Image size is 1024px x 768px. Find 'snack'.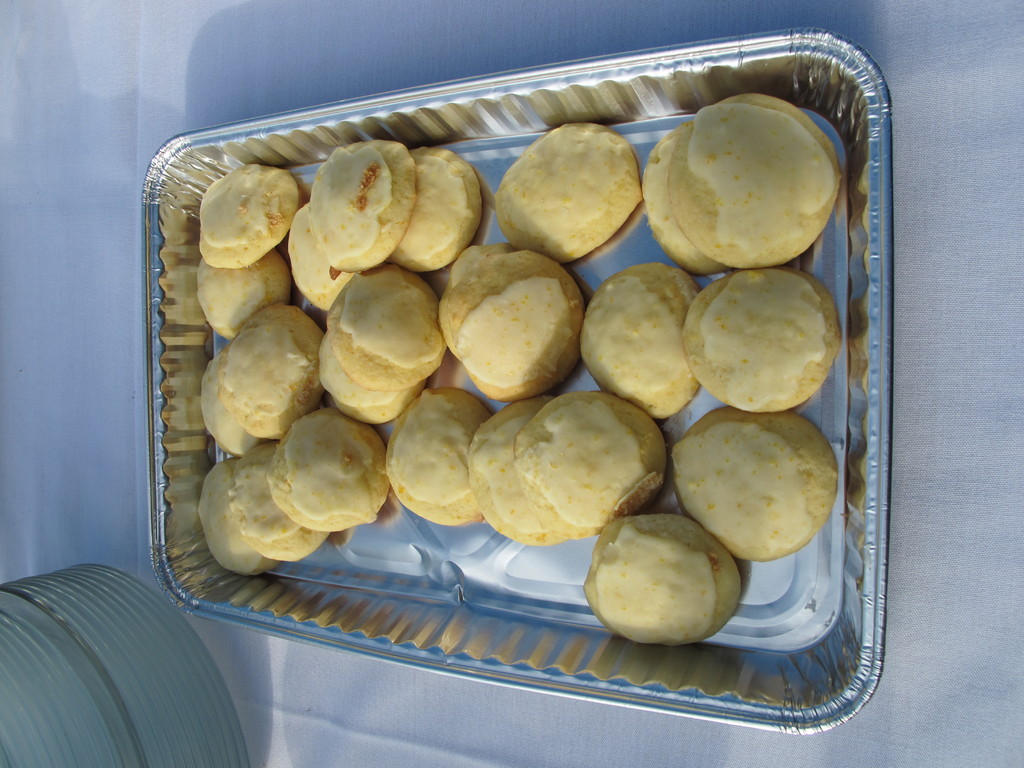
(x1=502, y1=385, x2=669, y2=524).
